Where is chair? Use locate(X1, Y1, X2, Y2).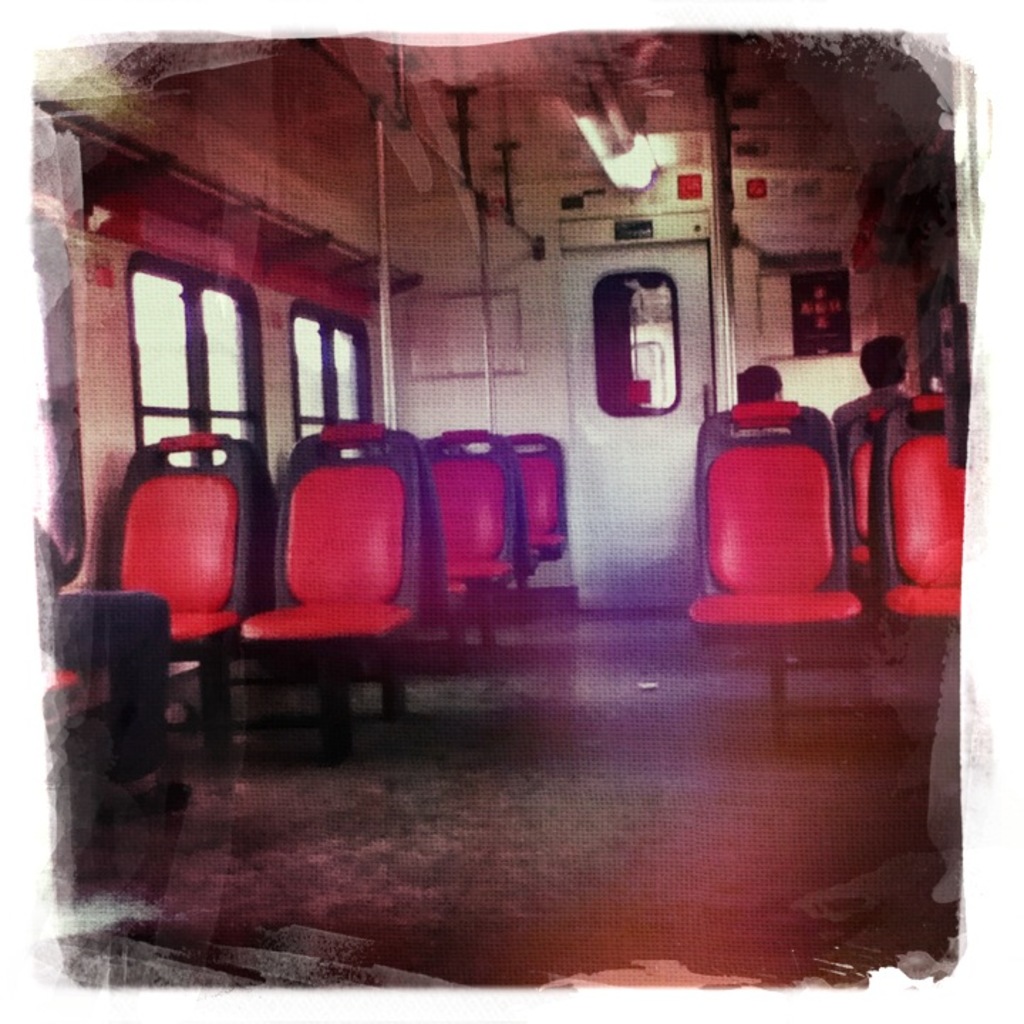
locate(425, 427, 523, 670).
